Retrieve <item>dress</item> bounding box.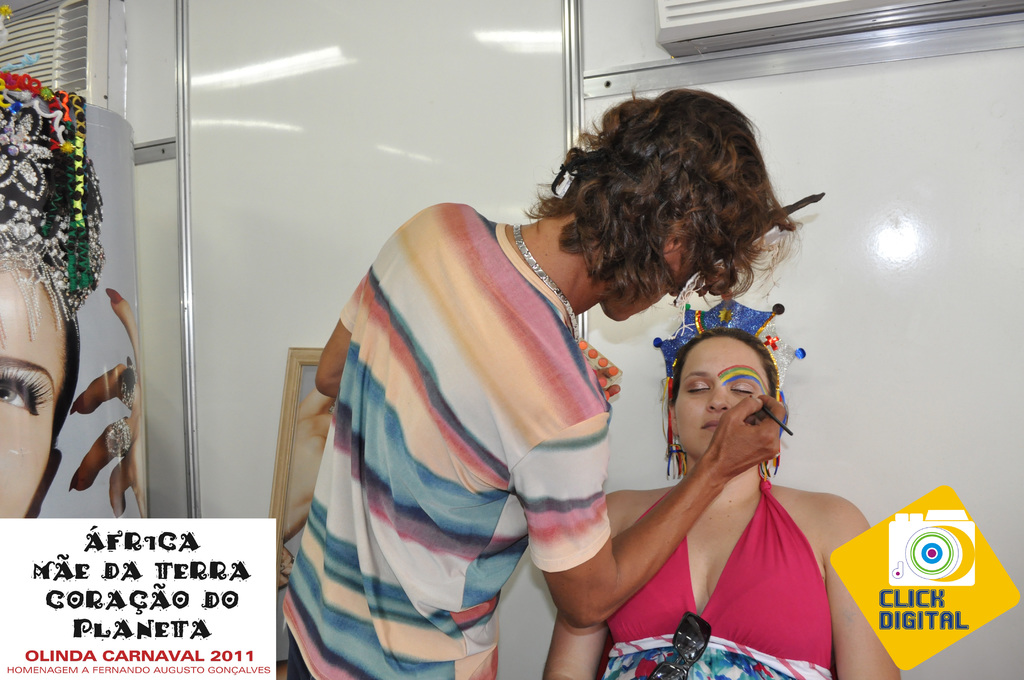
Bounding box: [598,476,833,679].
